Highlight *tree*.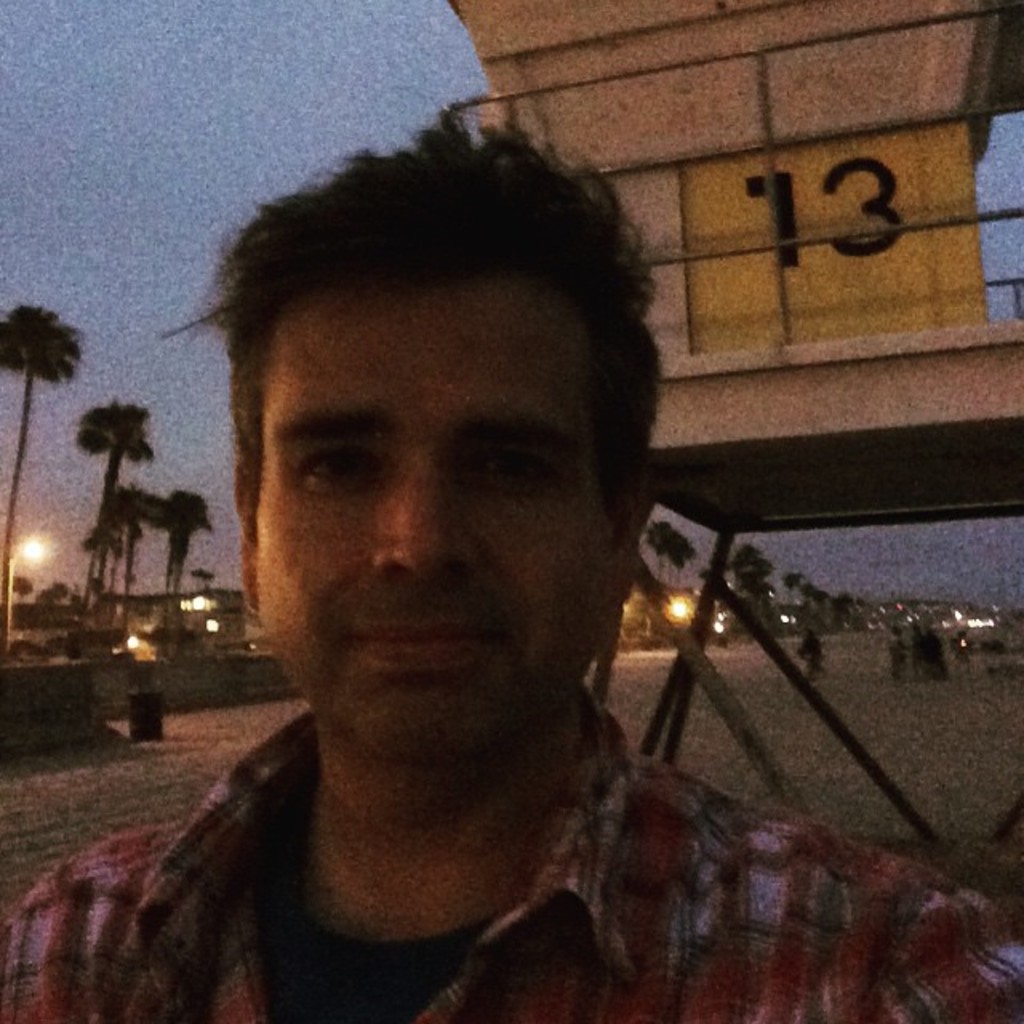
Highlighted region: [left=78, top=514, right=128, bottom=642].
